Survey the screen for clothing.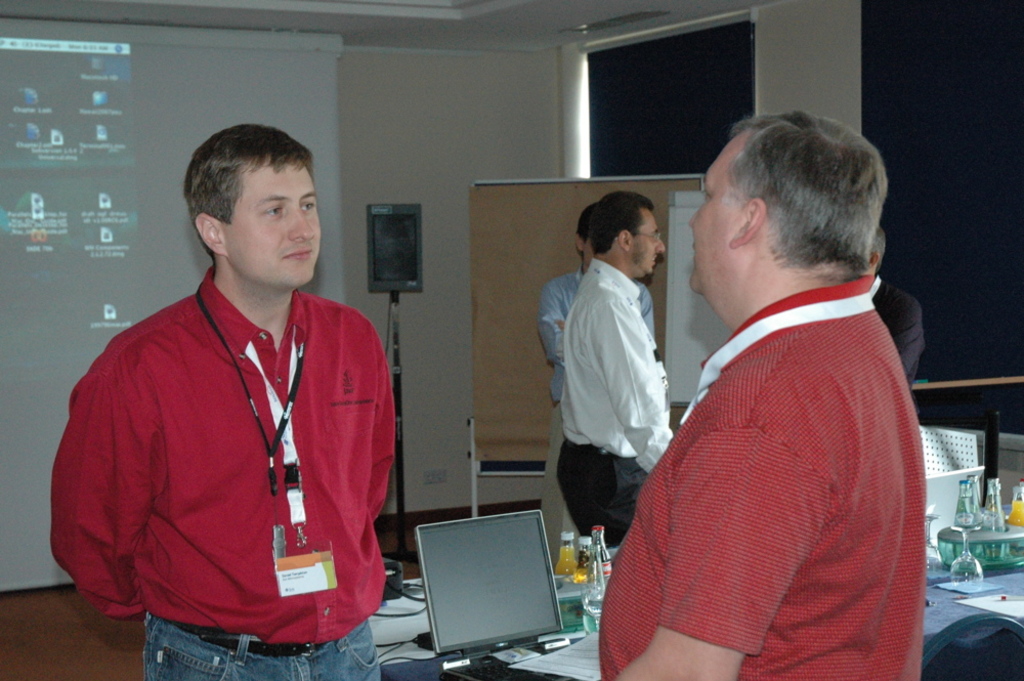
Survey found: Rect(634, 240, 913, 680).
